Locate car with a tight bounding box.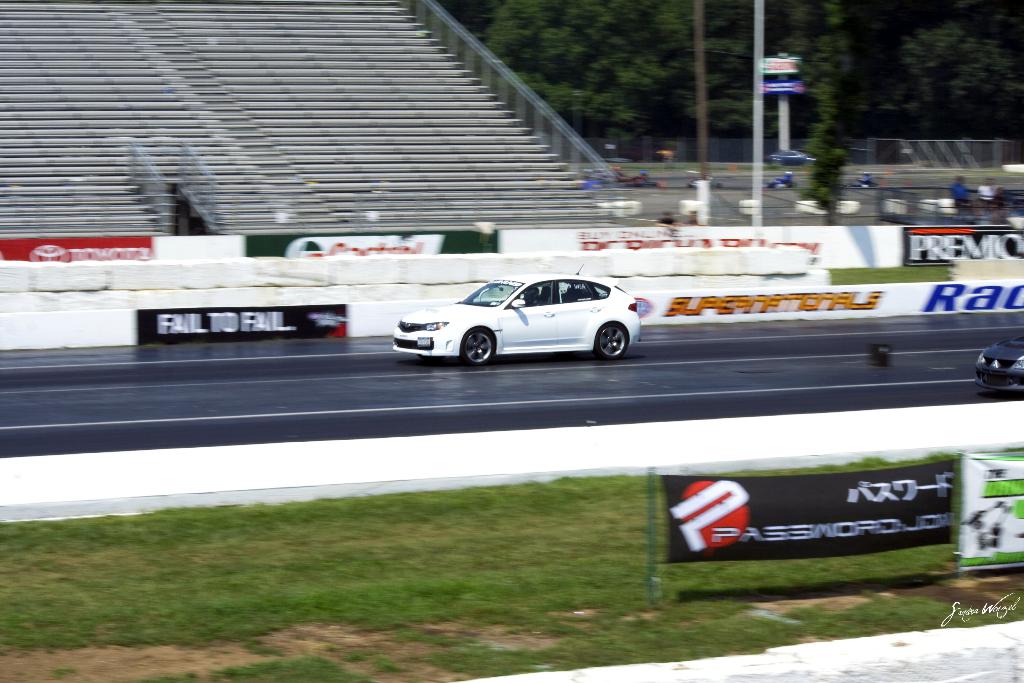
[764, 148, 817, 167].
